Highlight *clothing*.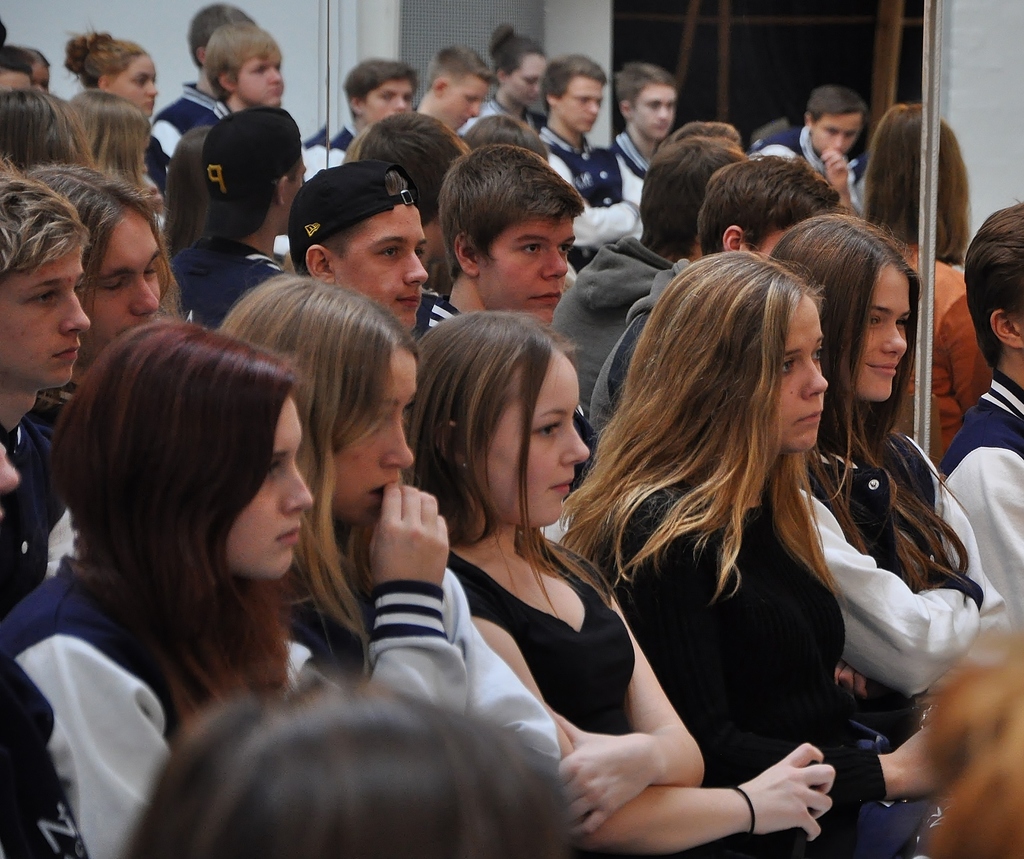
Highlighted region: (941,367,1023,618).
